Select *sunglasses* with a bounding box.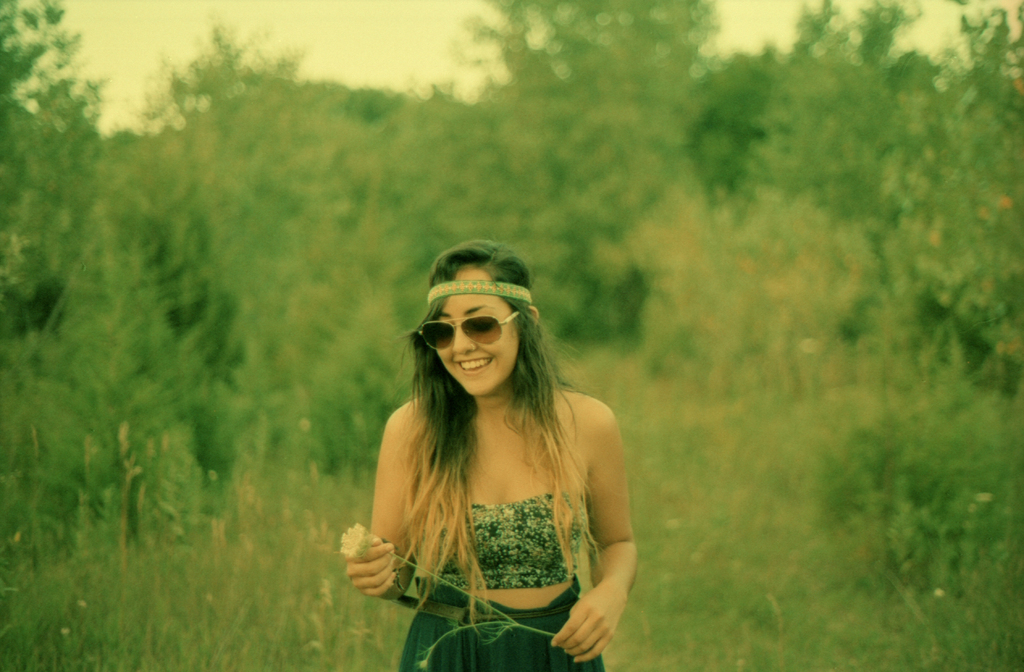
l=417, t=313, r=521, b=351.
